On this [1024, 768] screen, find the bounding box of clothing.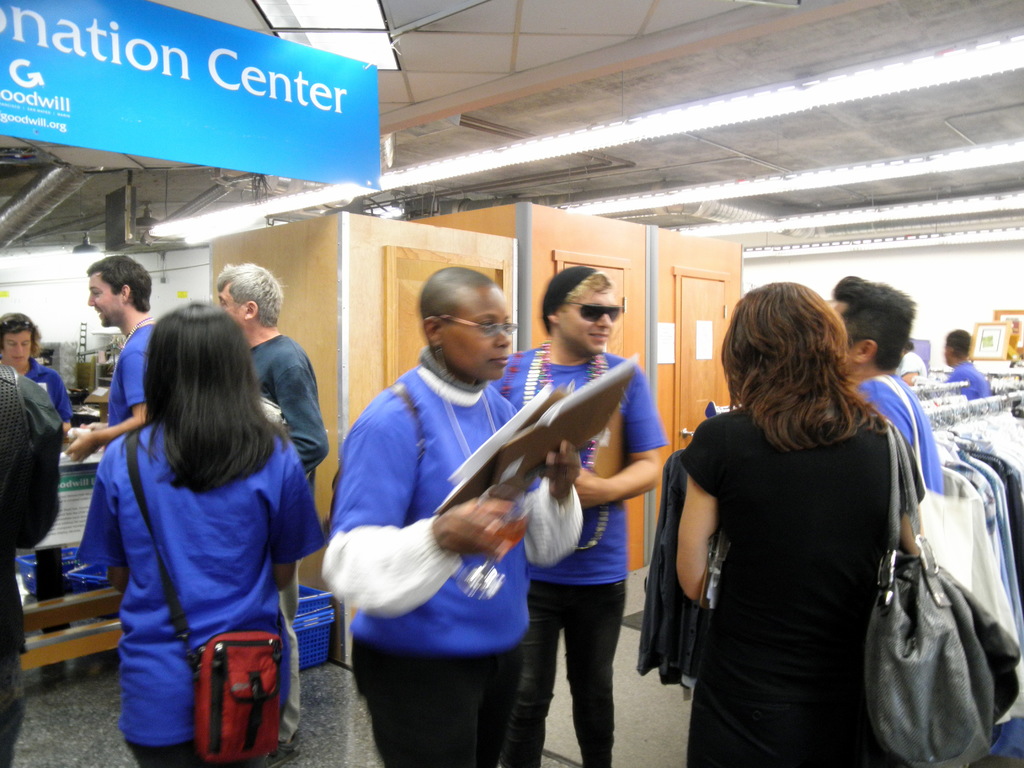
Bounding box: 665,348,973,756.
